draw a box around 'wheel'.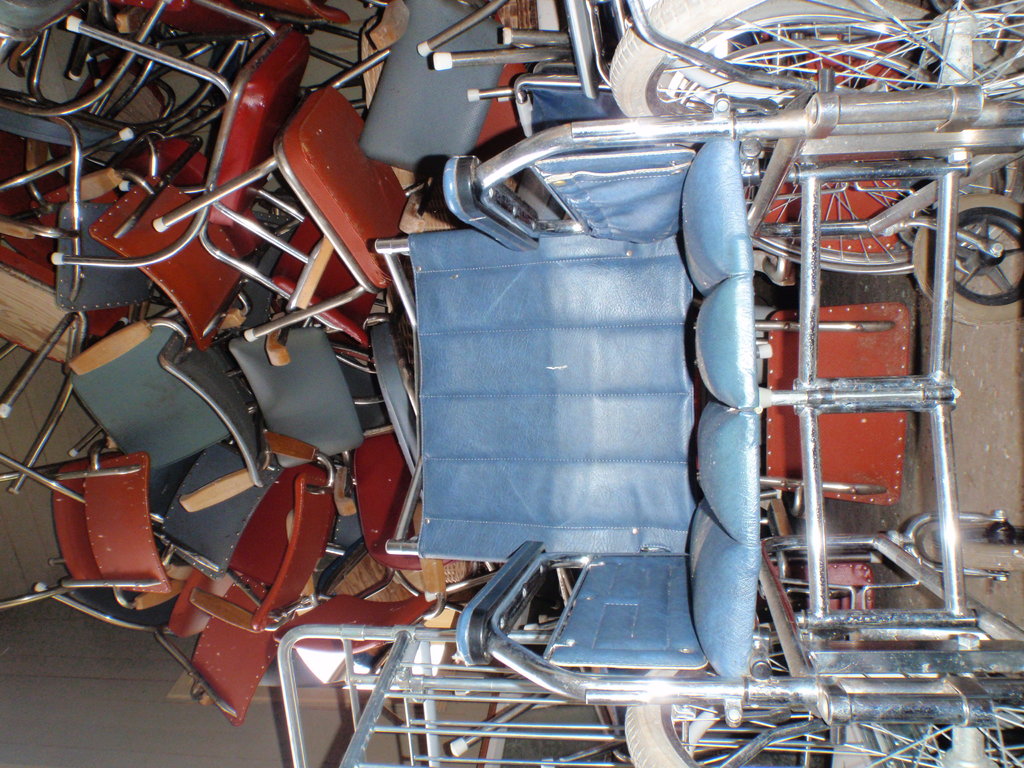
920, 520, 1023, 575.
